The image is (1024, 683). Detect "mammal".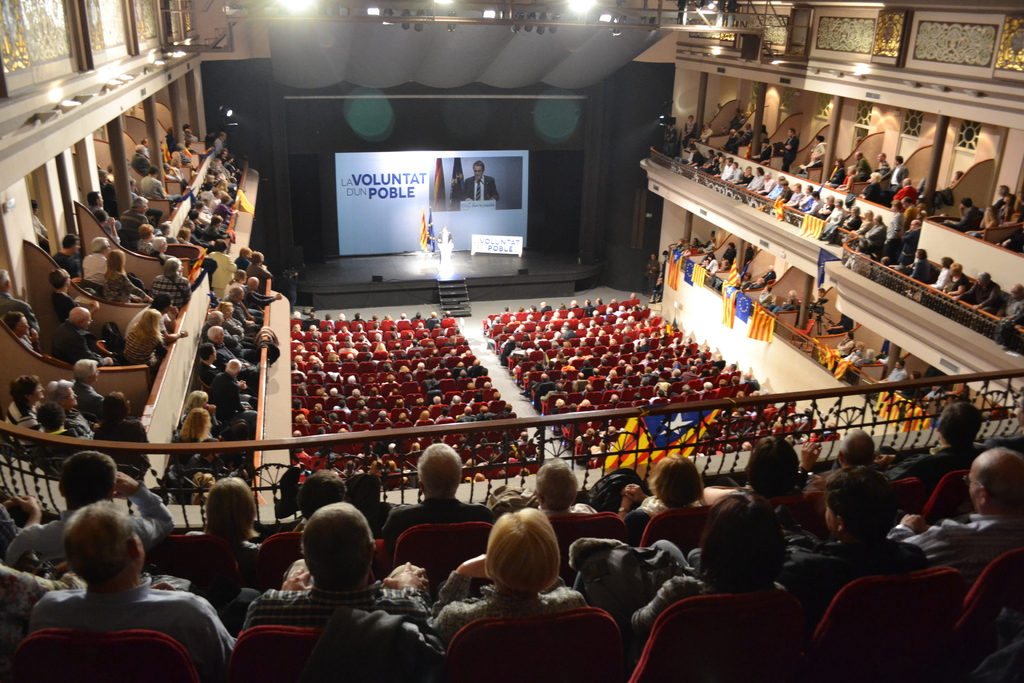
Detection: Rect(445, 512, 605, 661).
